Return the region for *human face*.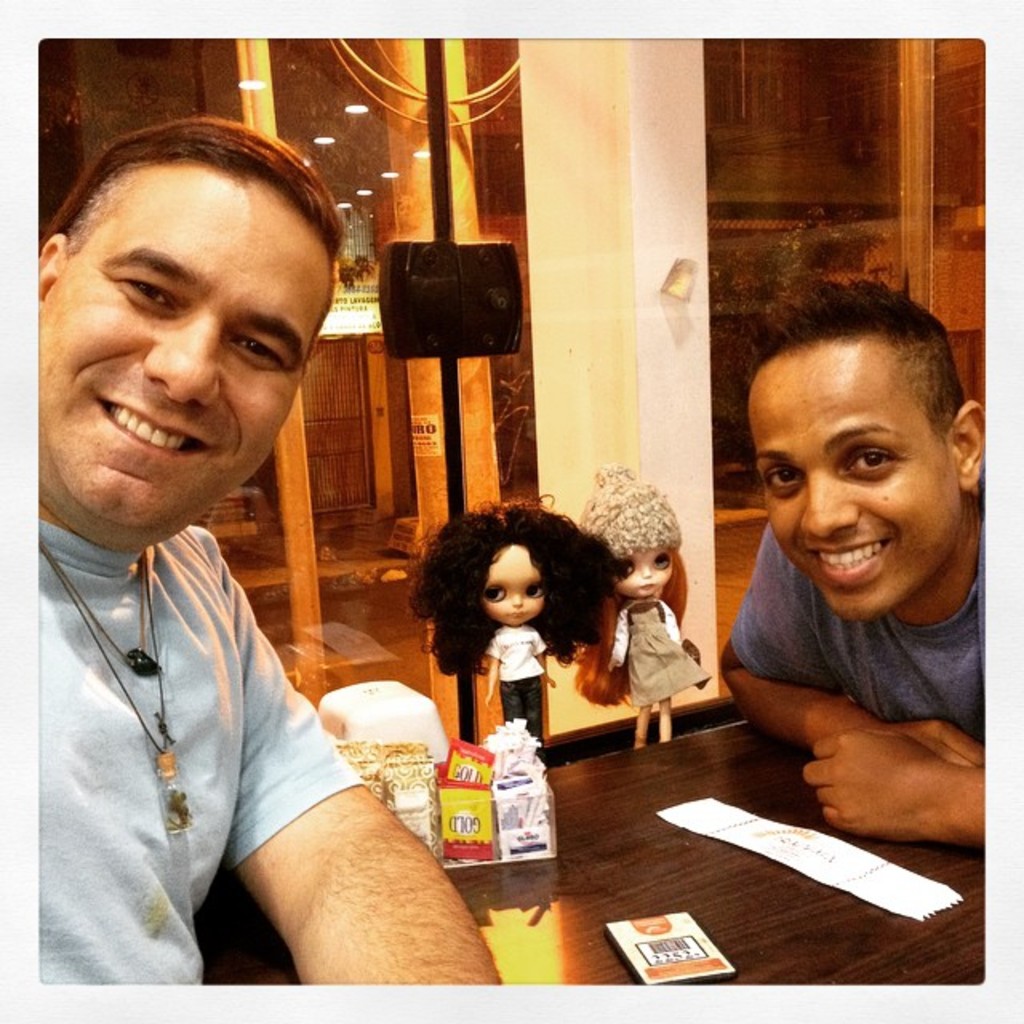
610, 555, 672, 598.
